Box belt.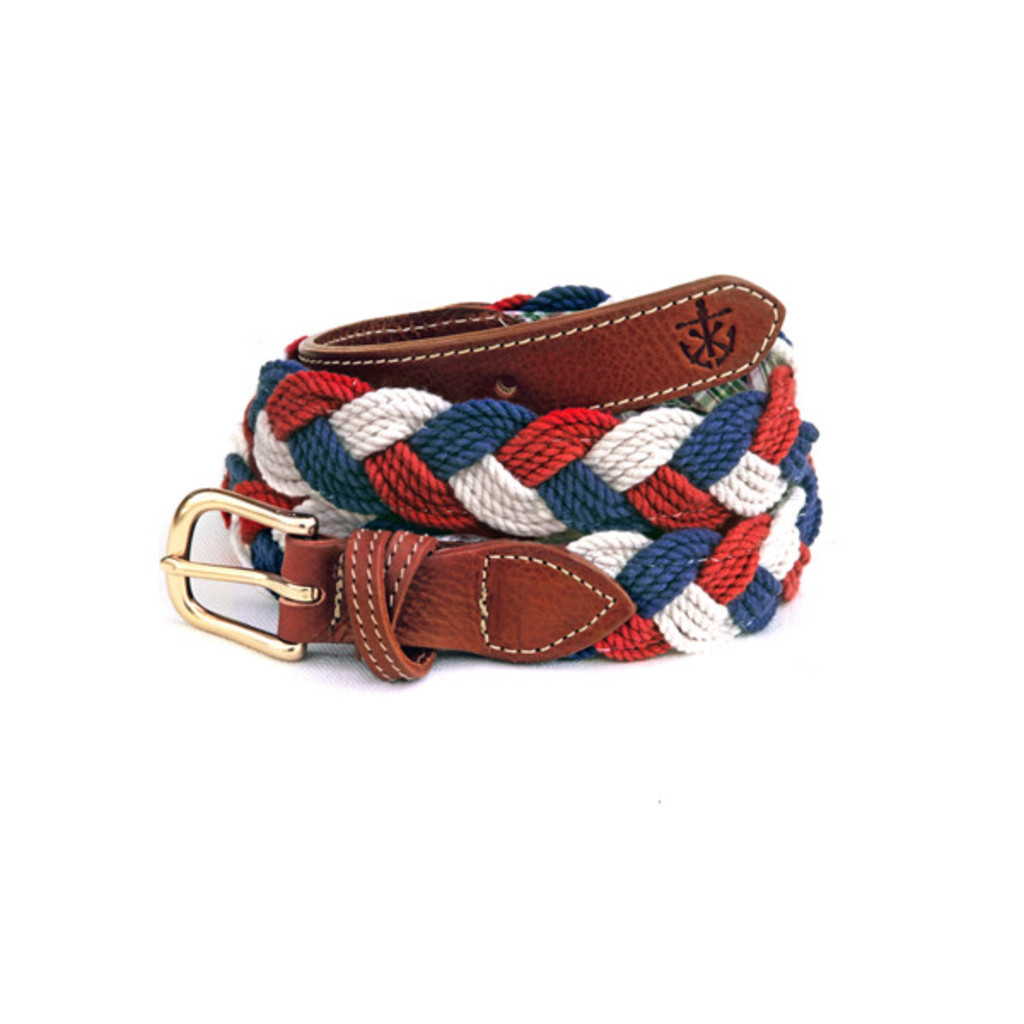
(left=157, top=273, right=821, bottom=683).
